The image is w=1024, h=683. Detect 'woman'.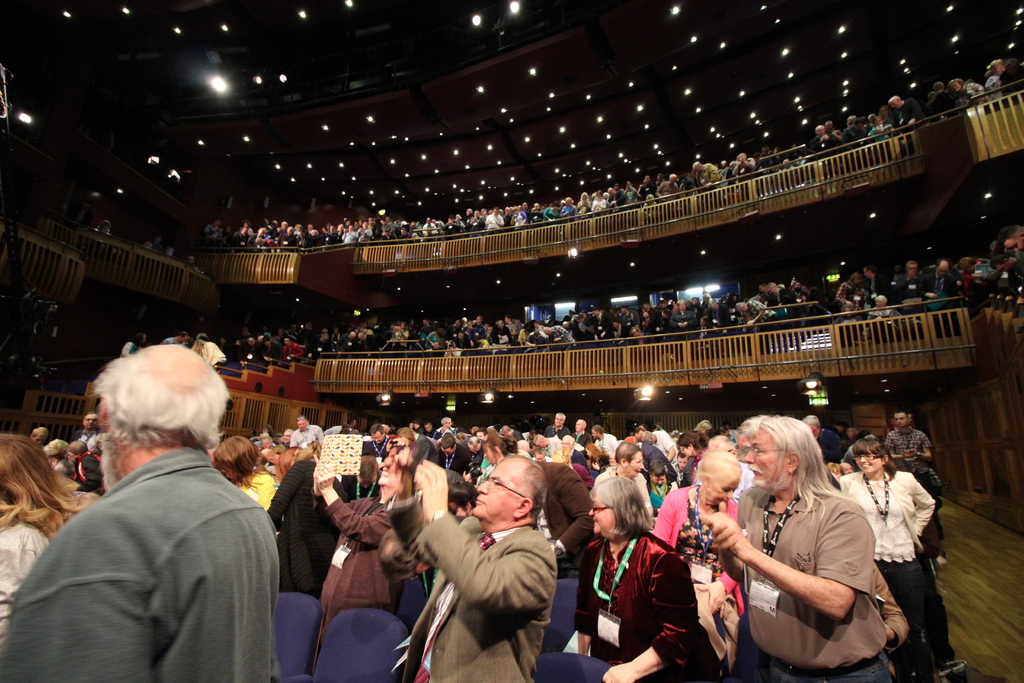
Detection: bbox=[838, 438, 934, 682].
